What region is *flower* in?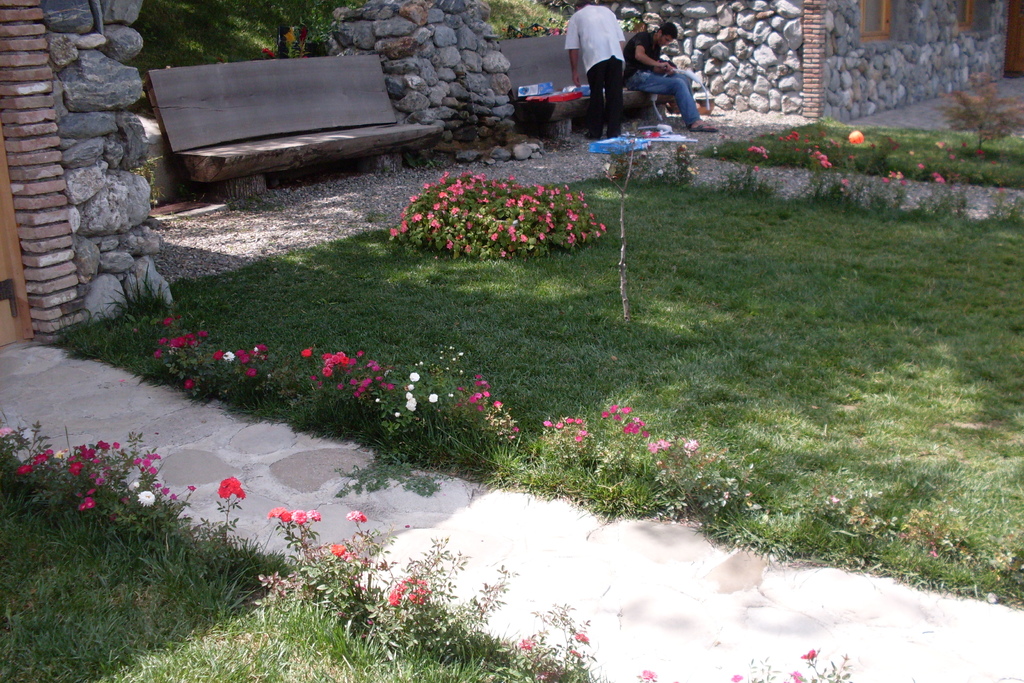
878/162/898/179.
